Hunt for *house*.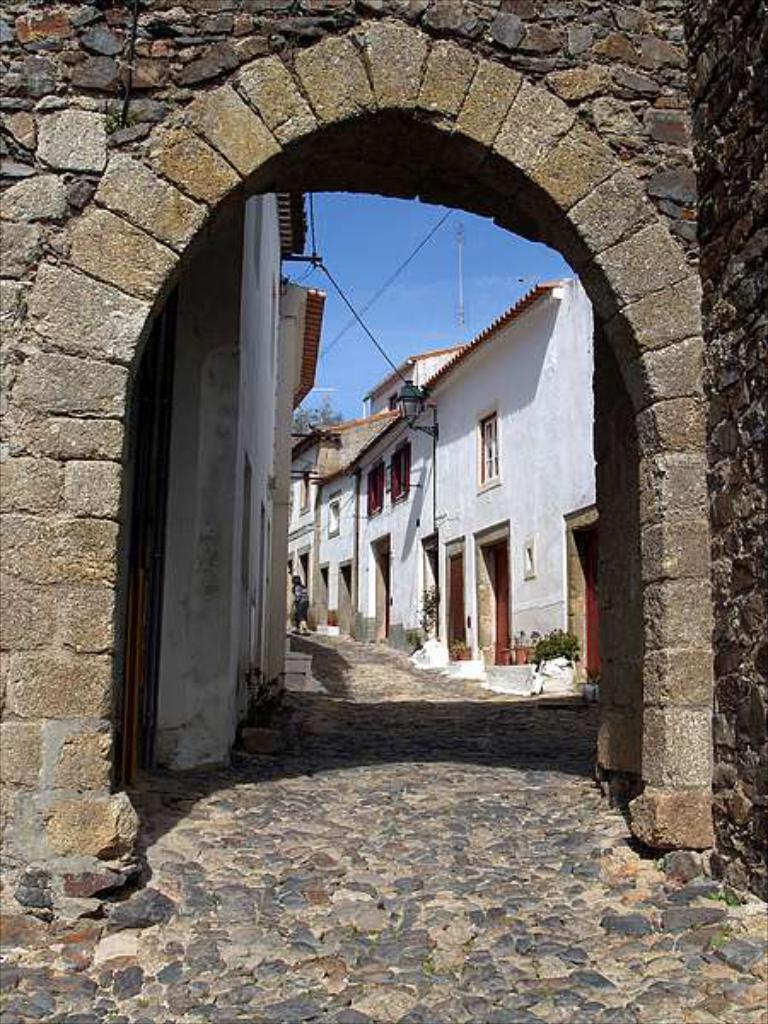
Hunted down at region(355, 404, 432, 667).
